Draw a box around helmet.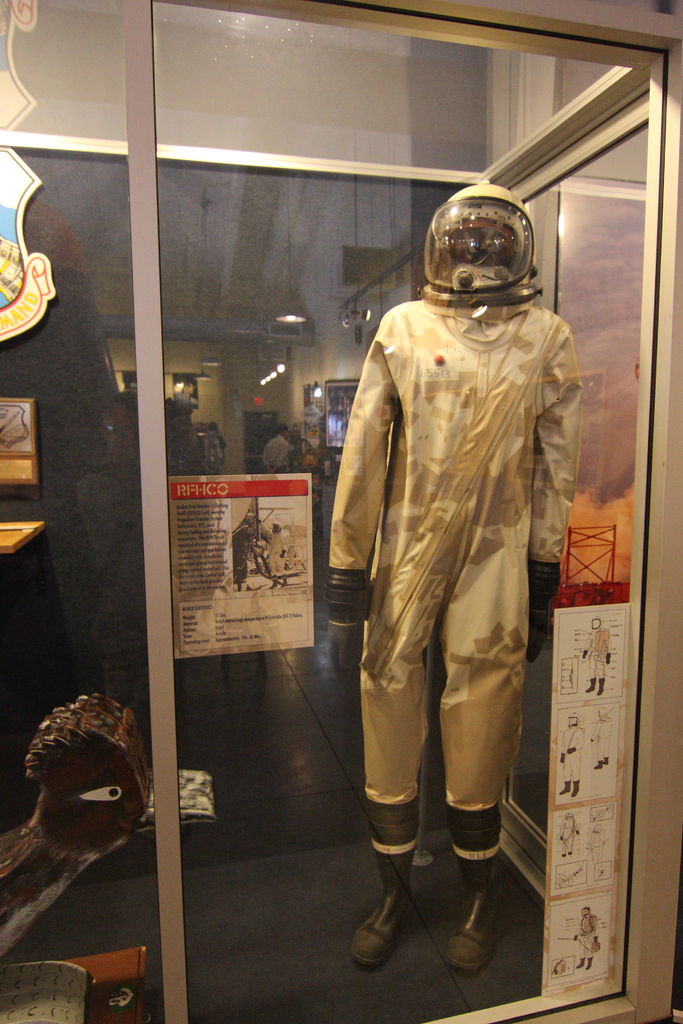
rect(415, 193, 552, 317).
